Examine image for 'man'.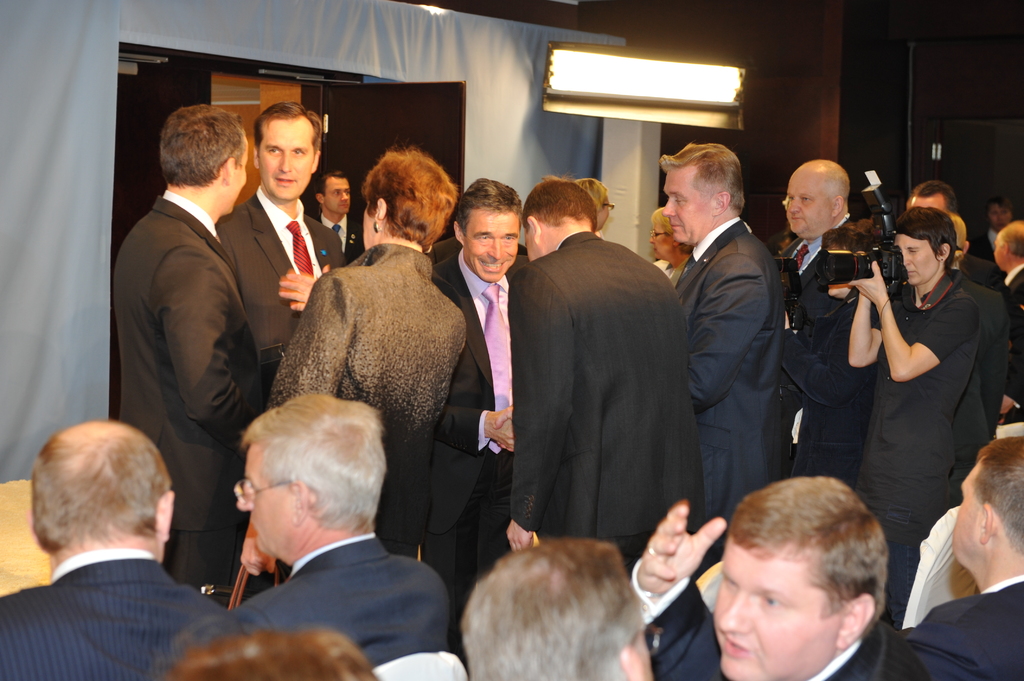
Examination result: <region>429, 178, 525, 608</region>.
